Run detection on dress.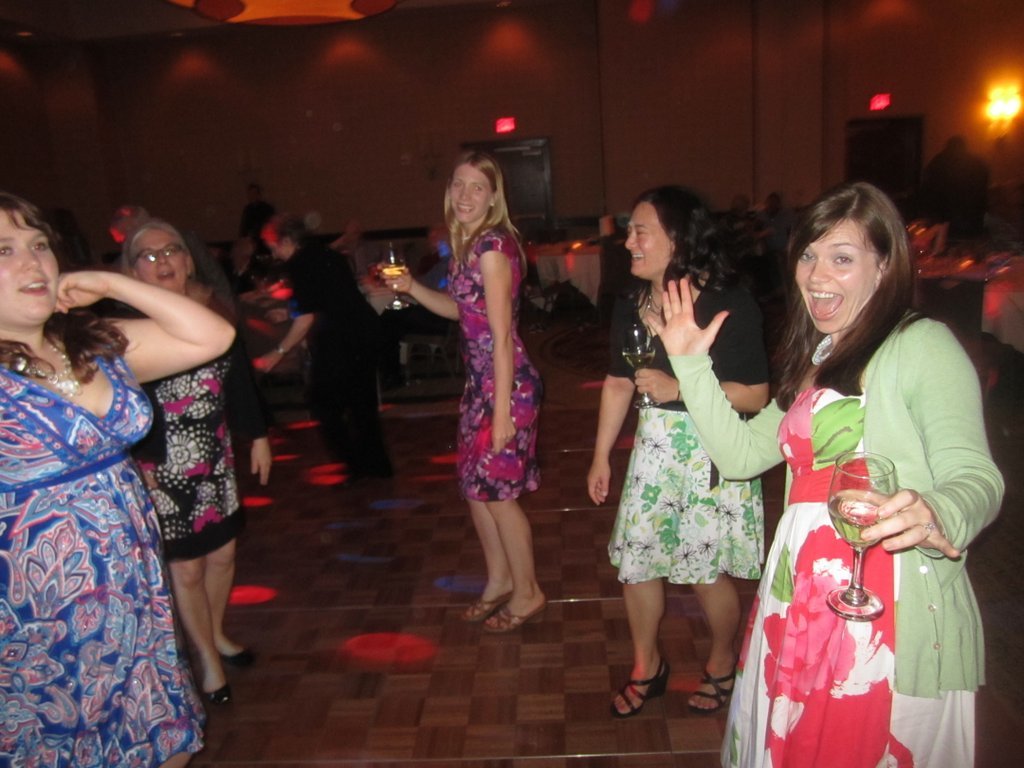
Result: left=0, top=347, right=202, bottom=767.
